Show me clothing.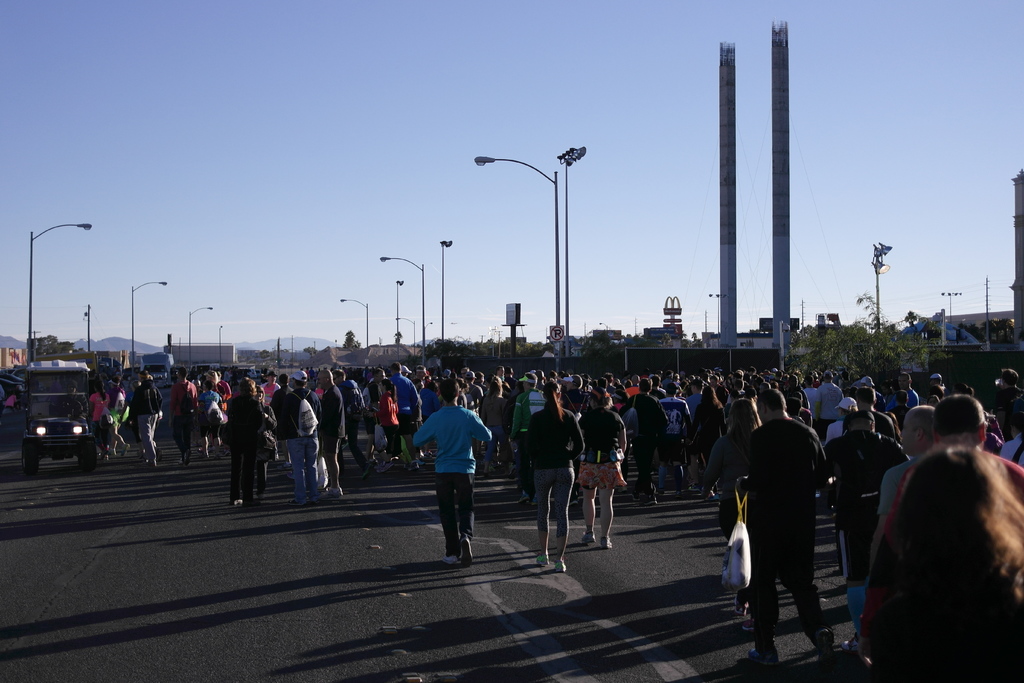
clothing is here: {"left": 173, "top": 418, "right": 196, "bottom": 450}.
